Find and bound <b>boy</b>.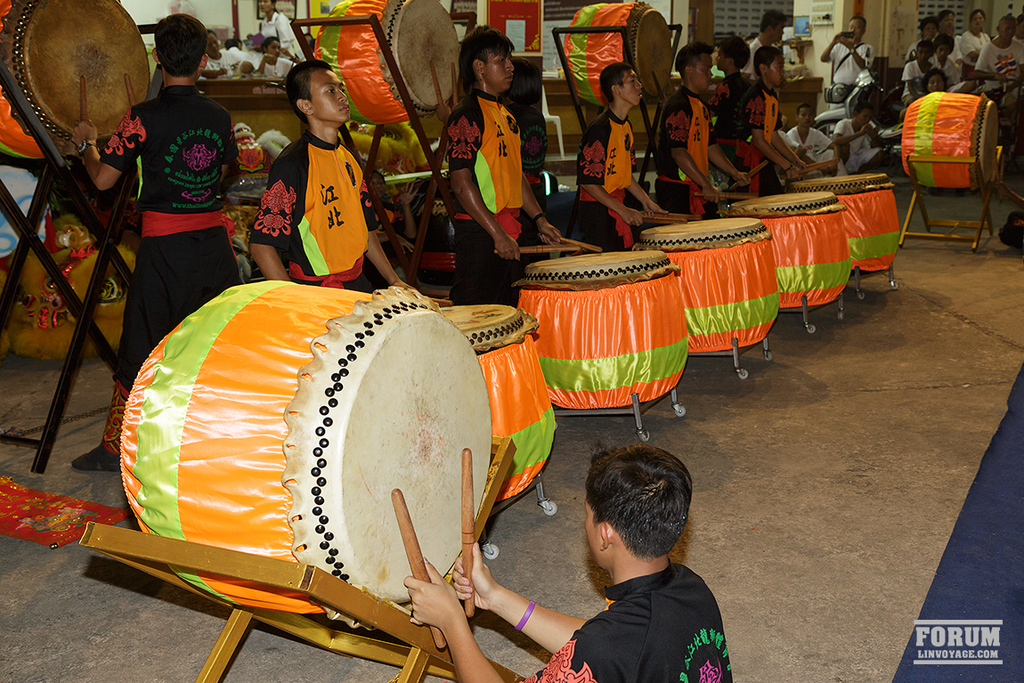
Bound: <region>70, 14, 243, 473</region>.
